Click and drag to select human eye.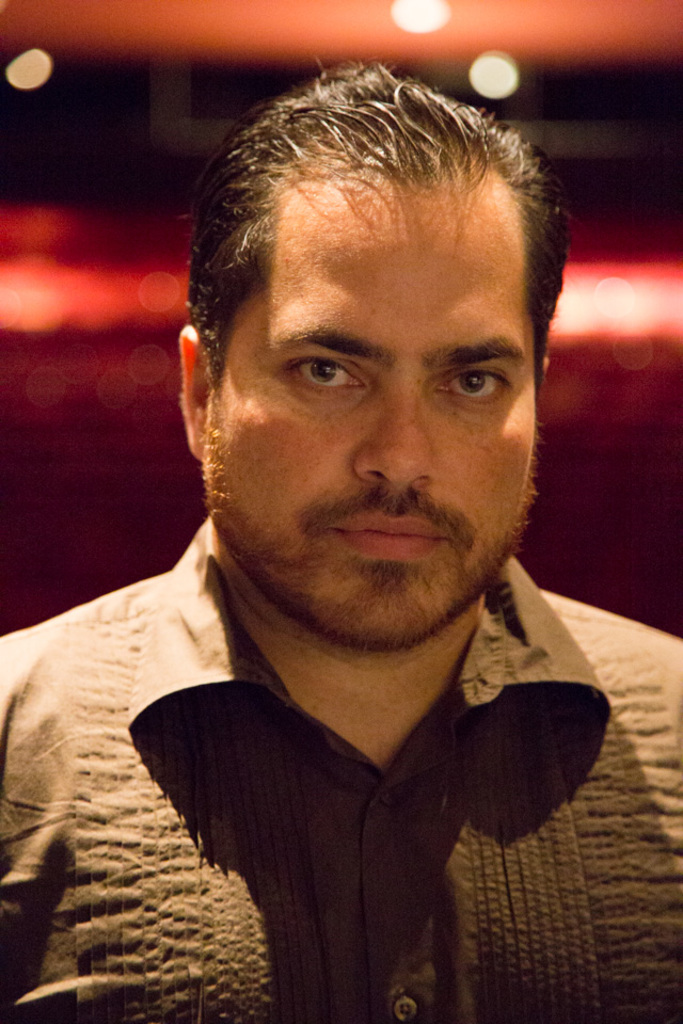
Selection: 279,333,375,405.
